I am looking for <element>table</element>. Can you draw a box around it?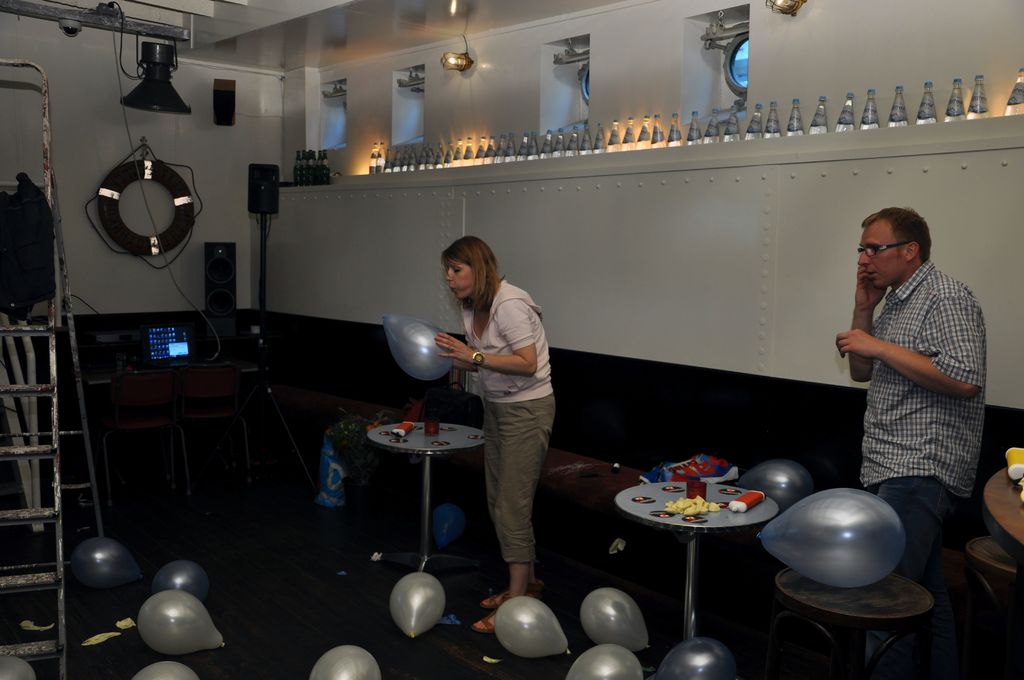
Sure, the bounding box is Rect(774, 571, 934, 679).
